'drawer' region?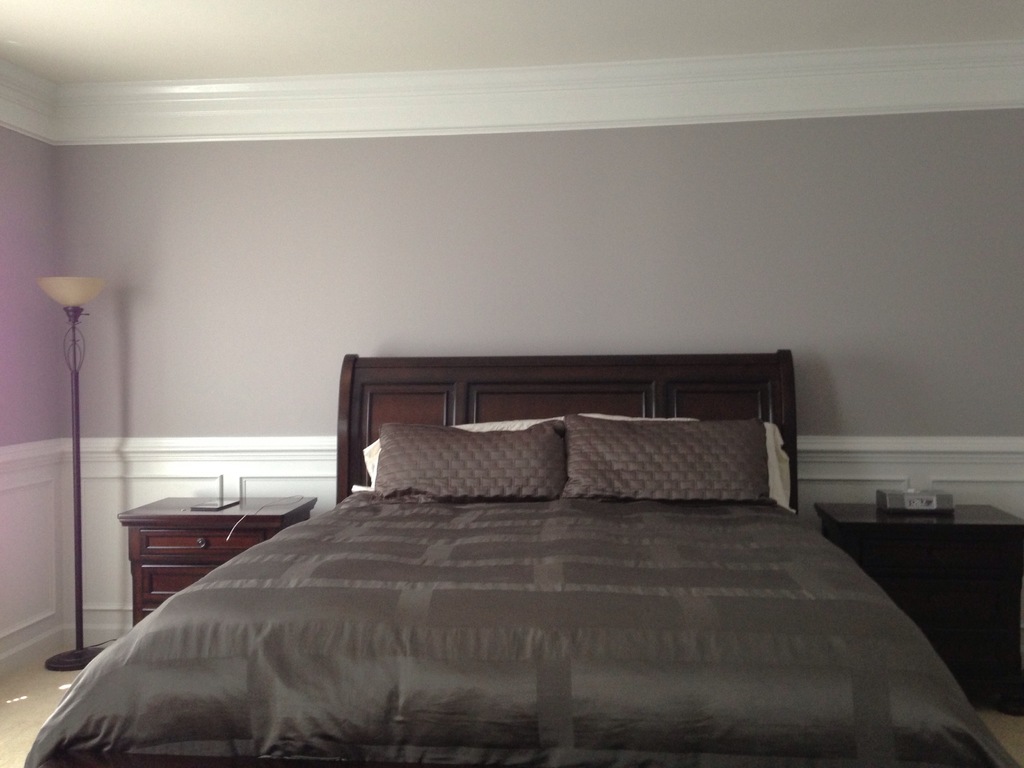
140,529,262,559
